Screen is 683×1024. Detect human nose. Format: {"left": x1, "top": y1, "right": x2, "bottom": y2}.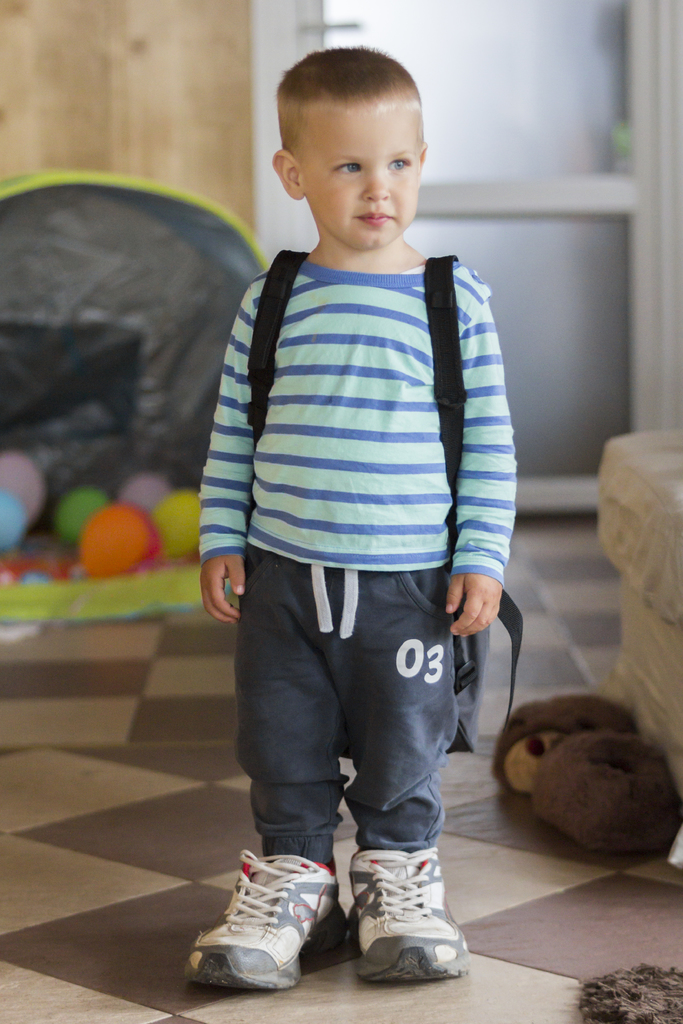
{"left": 361, "top": 177, "right": 388, "bottom": 204}.
